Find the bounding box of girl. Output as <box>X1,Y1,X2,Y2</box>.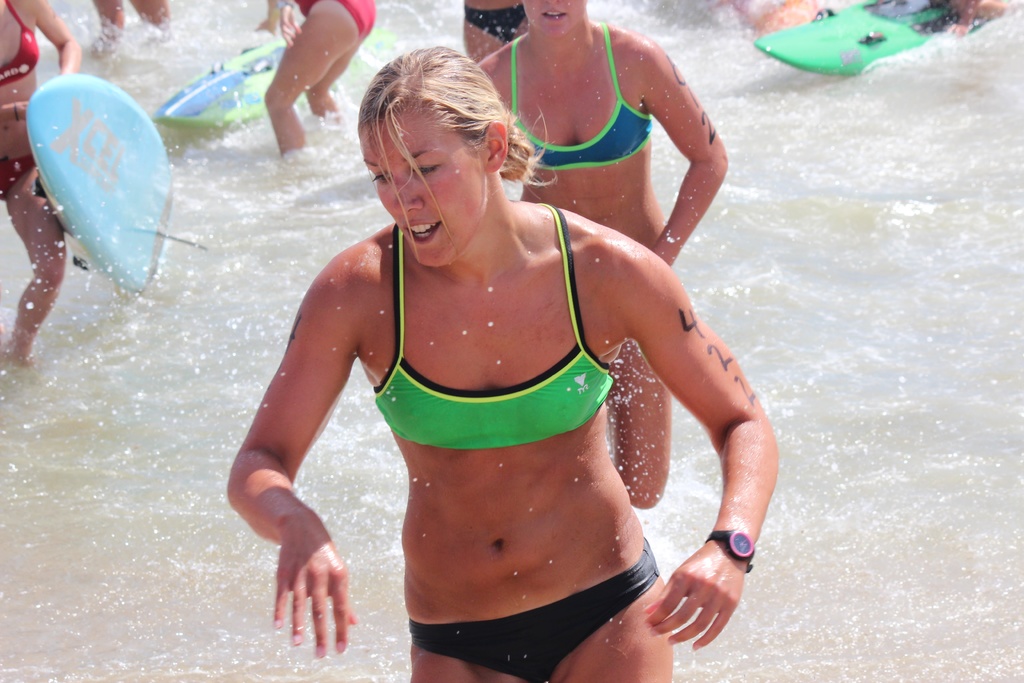
<box>0,0,79,350</box>.
